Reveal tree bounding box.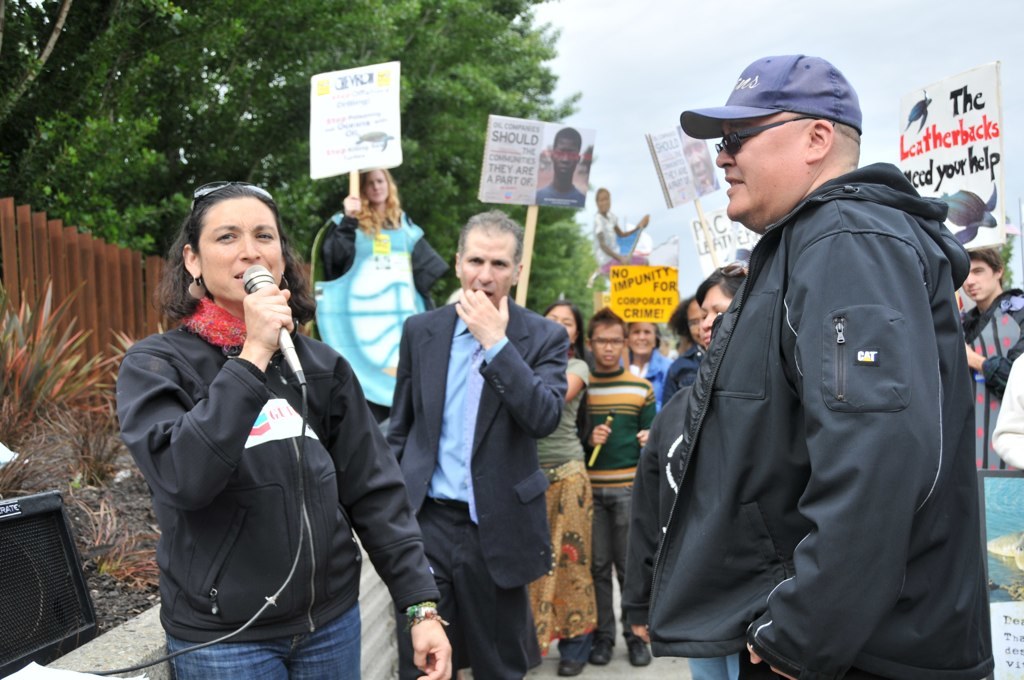
Revealed: [4,0,597,324].
